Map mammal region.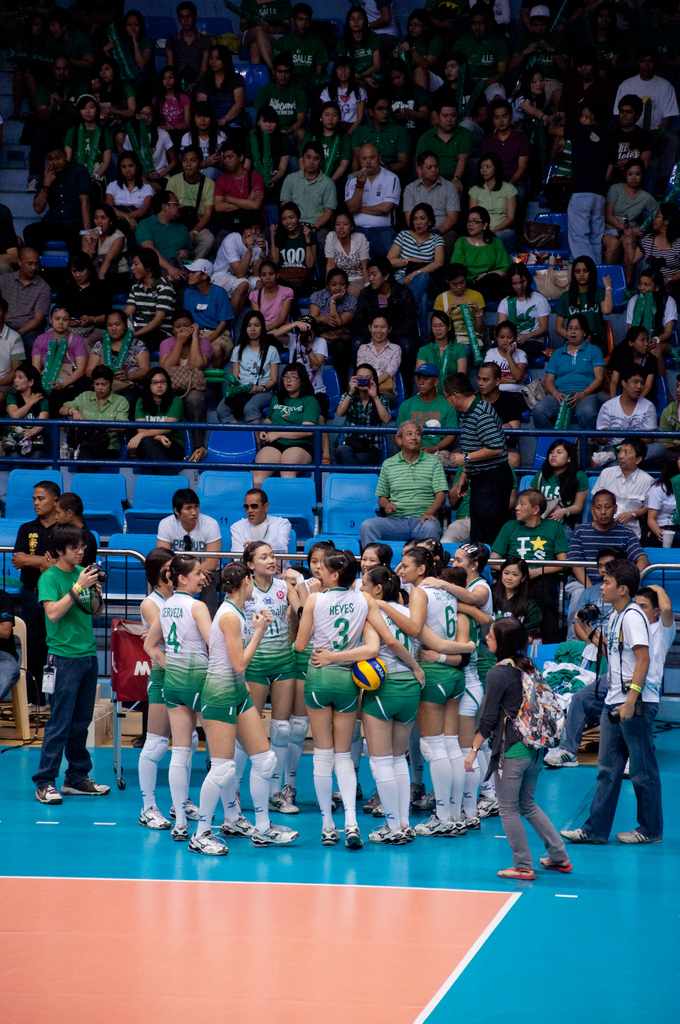
Mapped to (x1=166, y1=141, x2=215, y2=253).
